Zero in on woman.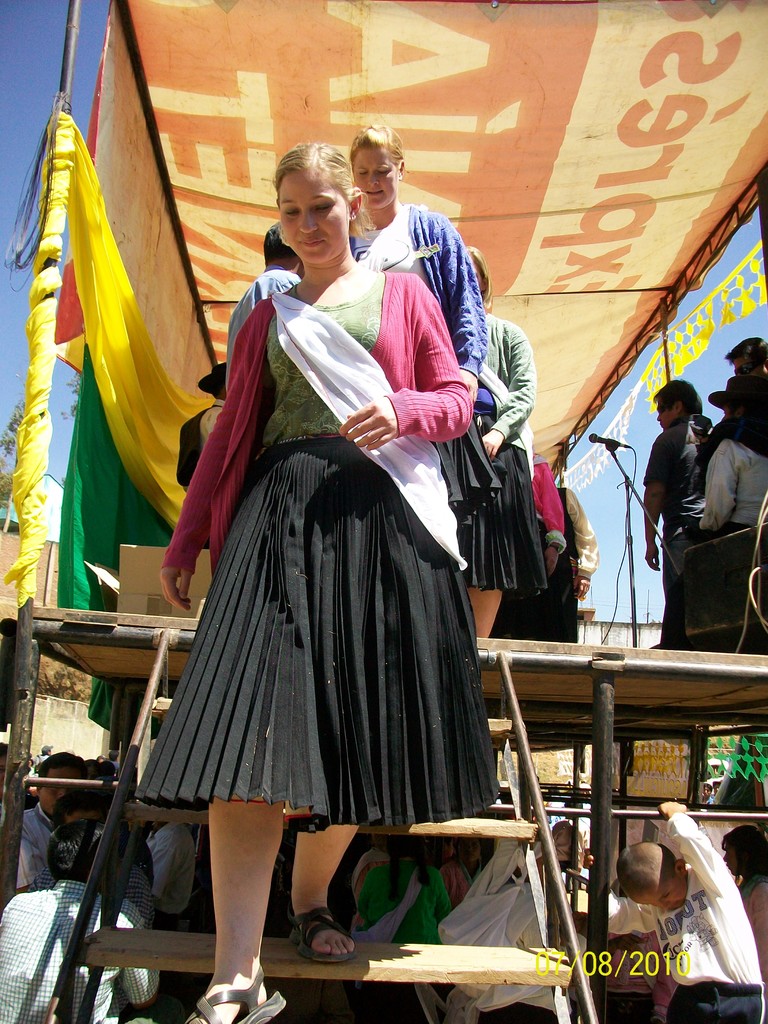
Zeroed in: pyautogui.locateOnScreen(716, 822, 767, 984).
